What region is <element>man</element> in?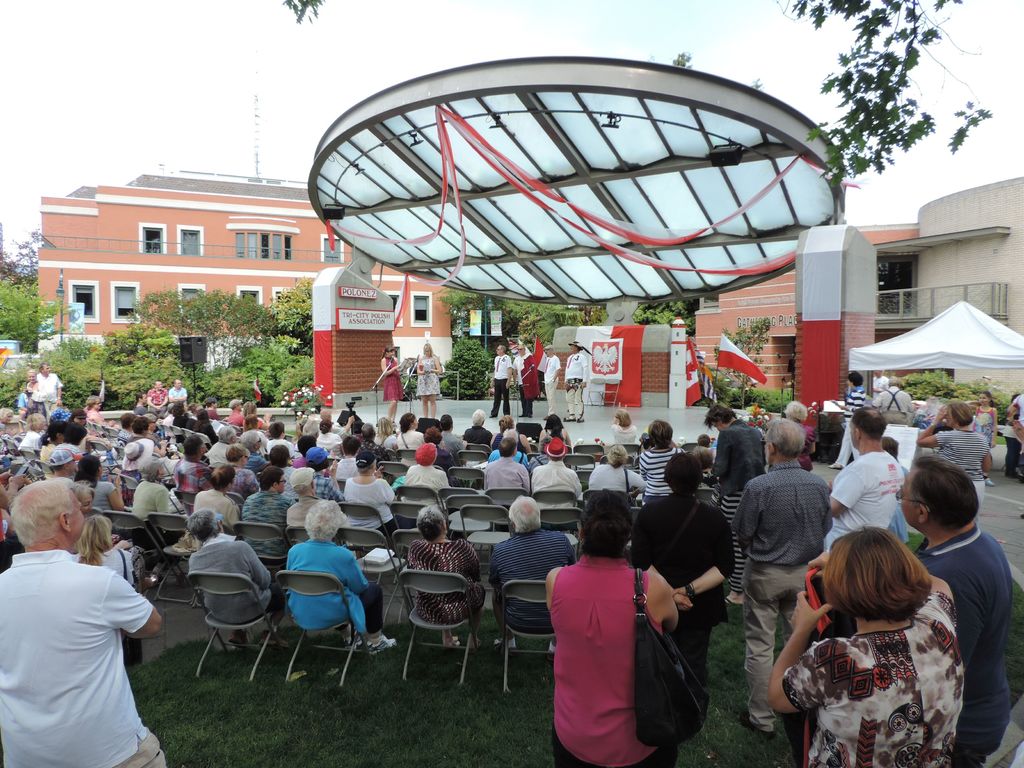
835,410,944,555.
